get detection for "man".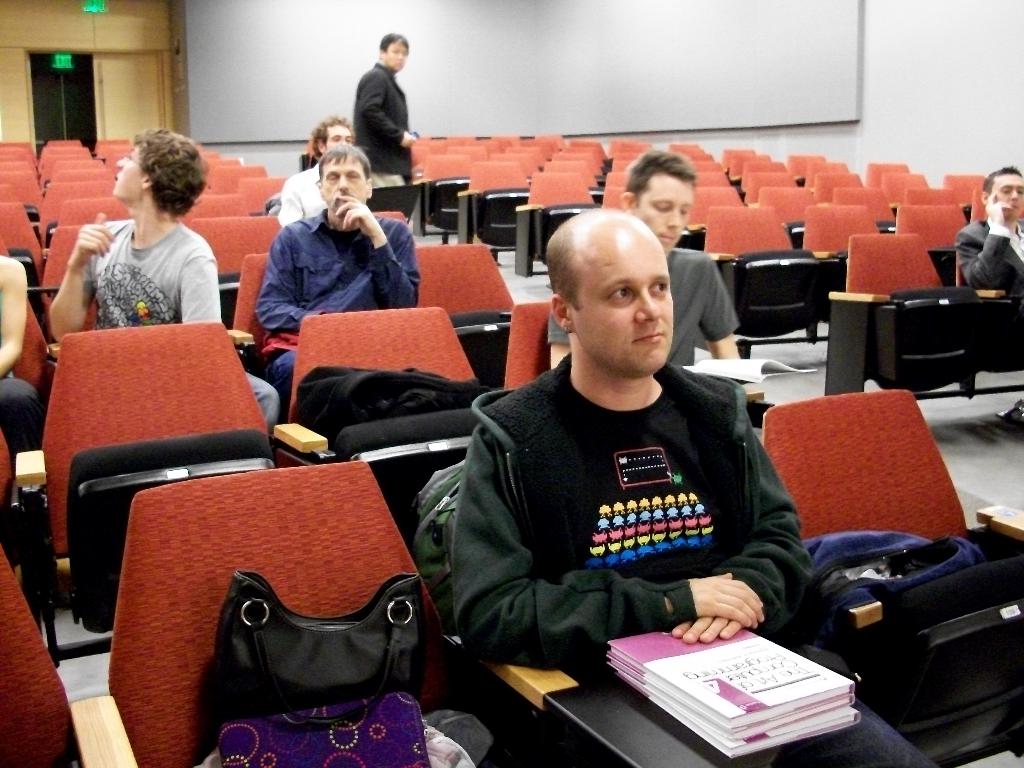
Detection: [left=254, top=132, right=435, bottom=409].
